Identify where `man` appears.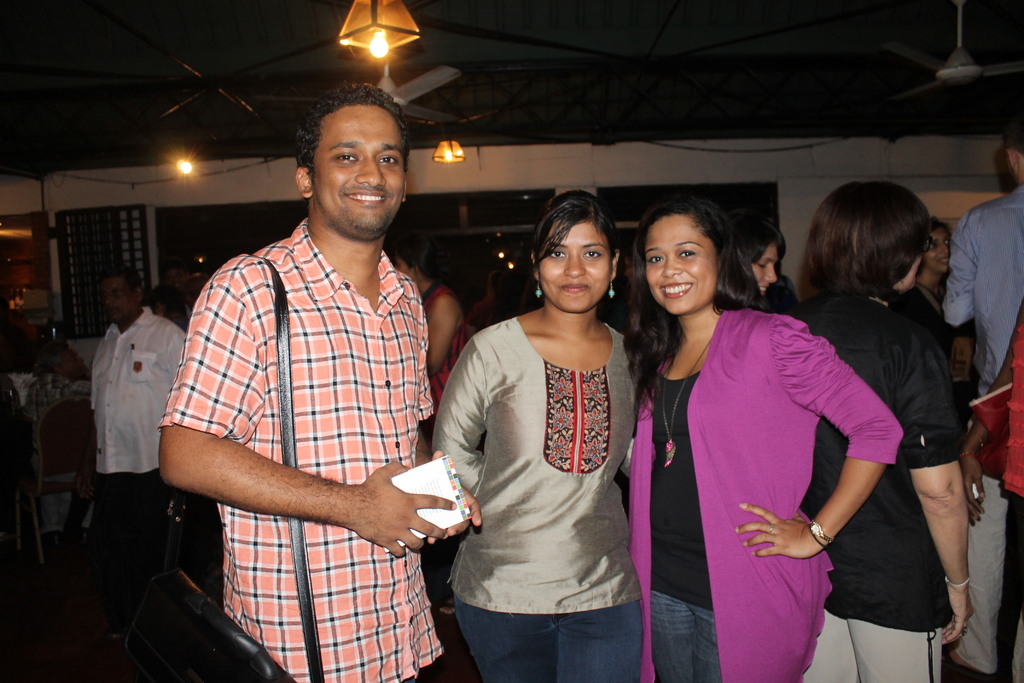
Appears at {"x1": 160, "y1": 81, "x2": 487, "y2": 680}.
